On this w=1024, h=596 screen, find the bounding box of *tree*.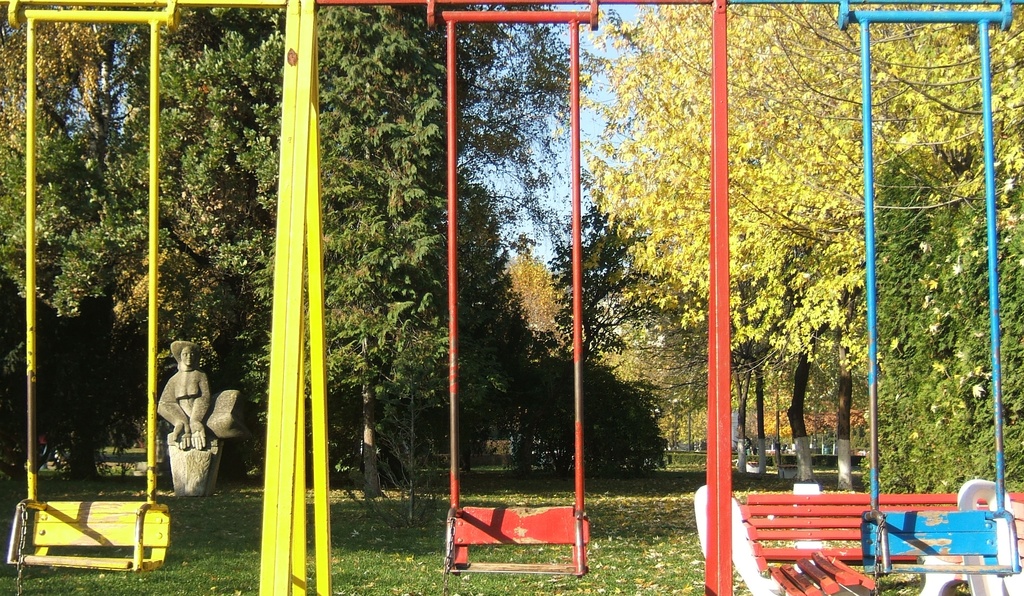
Bounding box: x1=550, y1=0, x2=1023, y2=380.
